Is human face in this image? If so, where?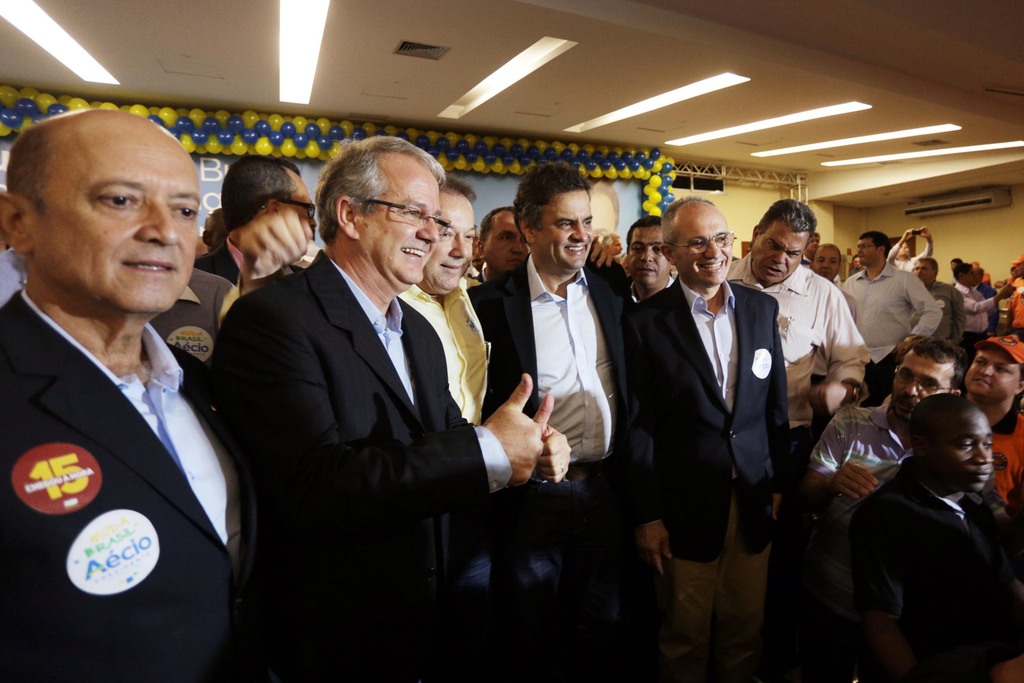
Yes, at box(356, 153, 439, 284).
